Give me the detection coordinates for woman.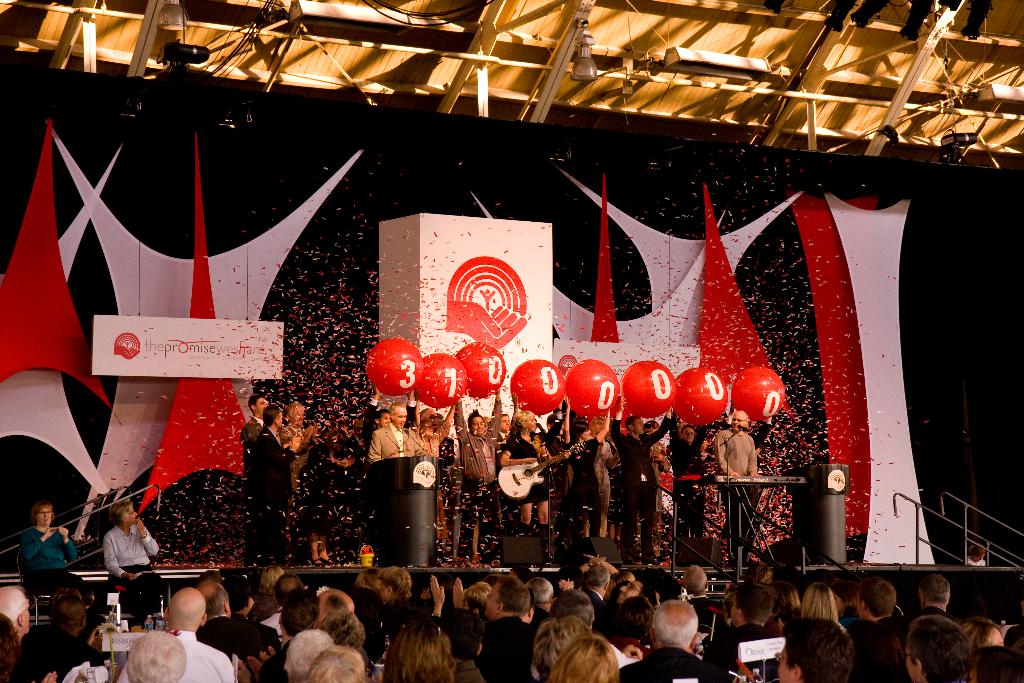
<bbox>551, 633, 621, 682</bbox>.
